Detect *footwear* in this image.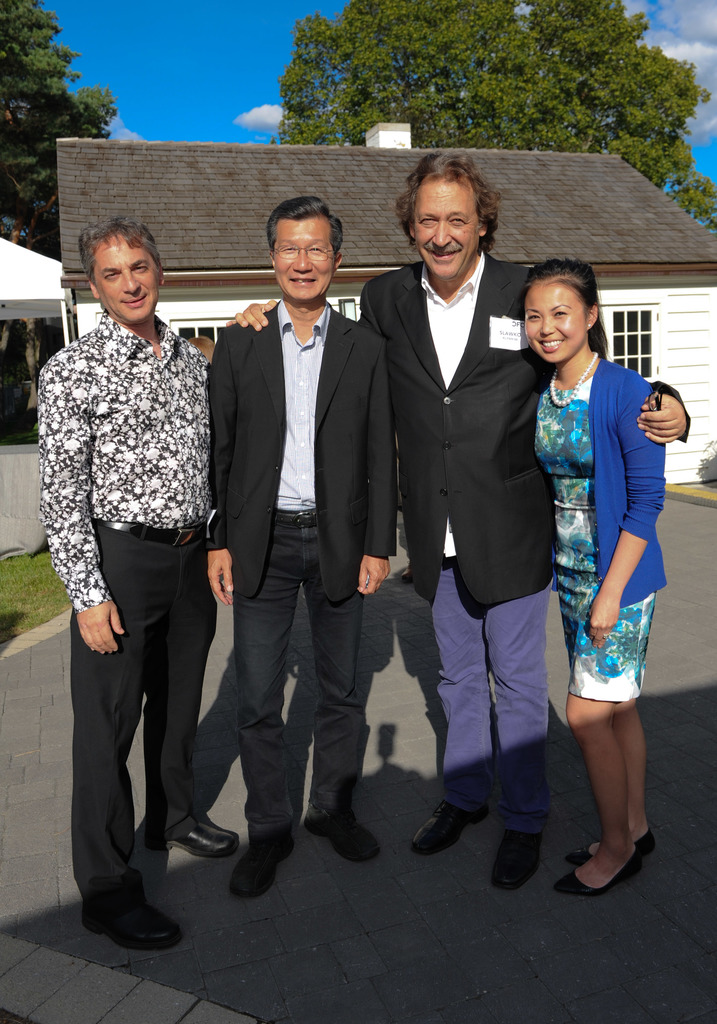
Detection: locate(143, 822, 234, 861).
